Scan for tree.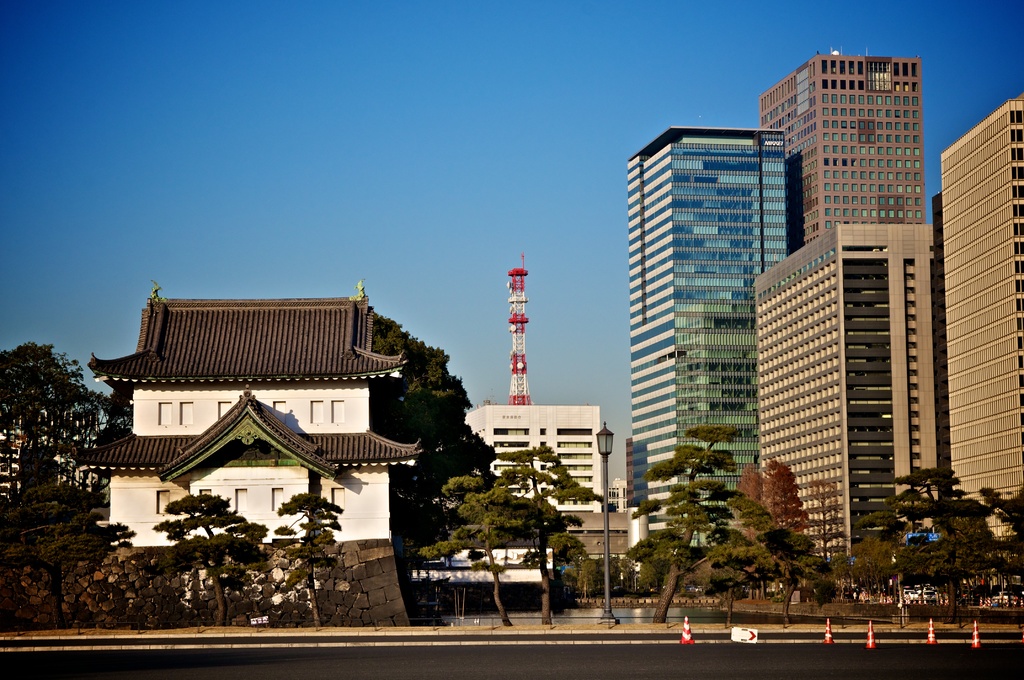
Scan result: locate(2, 482, 142, 629).
